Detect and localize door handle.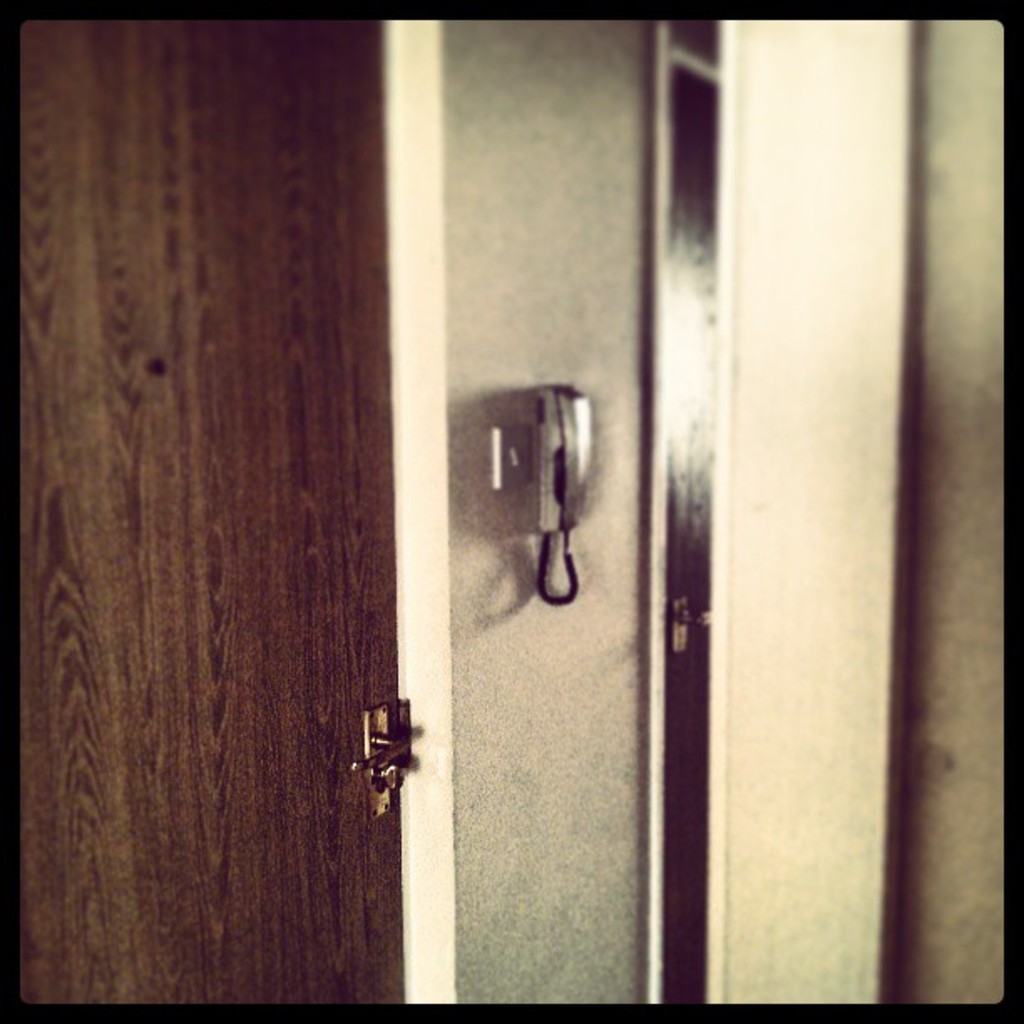
Localized at locate(351, 699, 408, 823).
